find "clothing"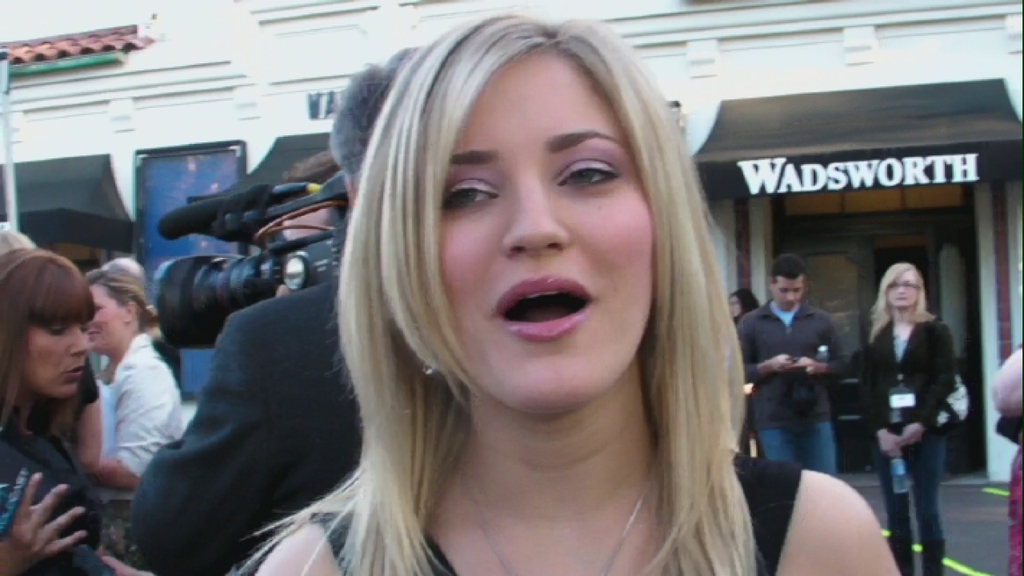
bbox(0, 342, 106, 575)
